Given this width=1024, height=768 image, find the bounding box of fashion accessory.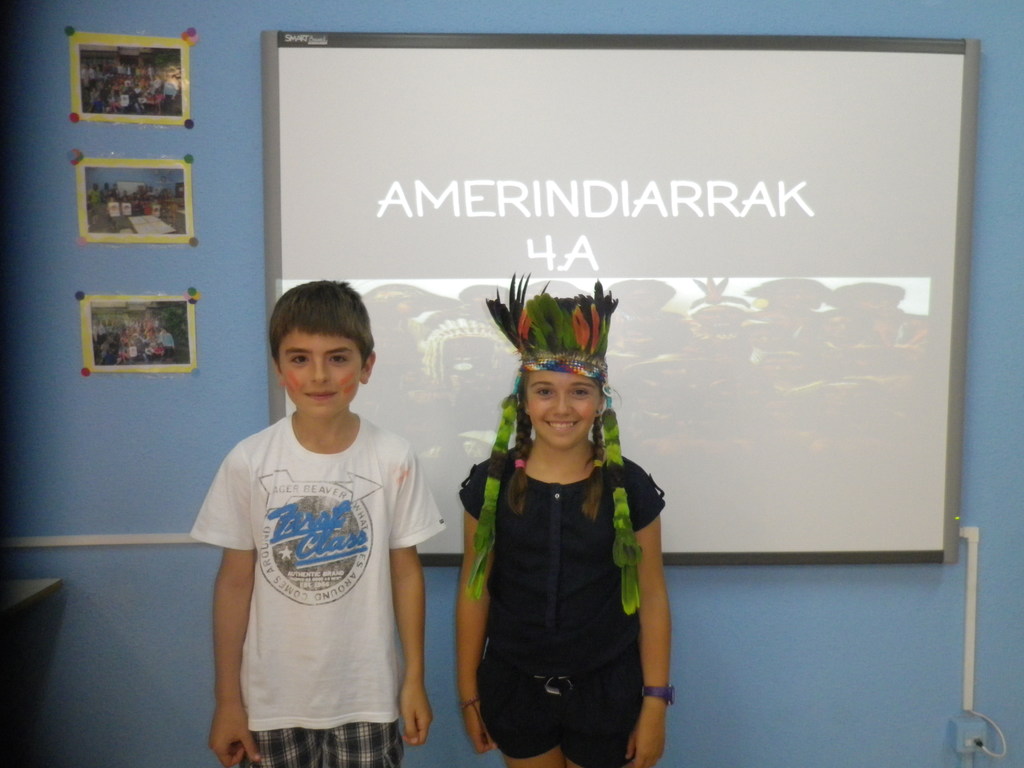
639:679:678:700.
